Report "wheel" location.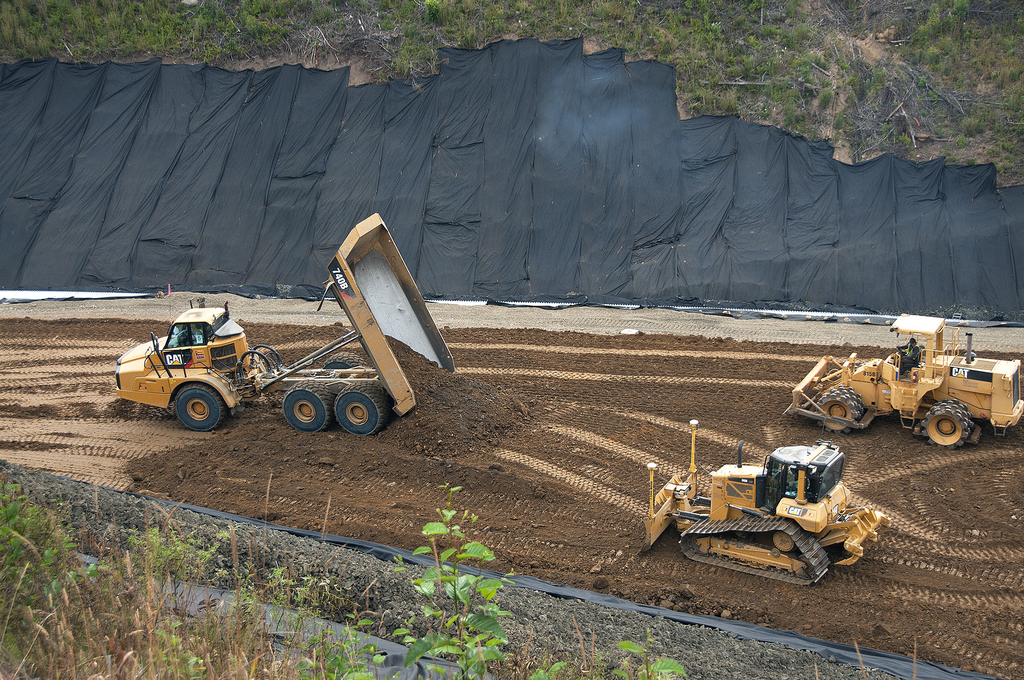
Report: x1=896, y1=347, x2=908, y2=354.
